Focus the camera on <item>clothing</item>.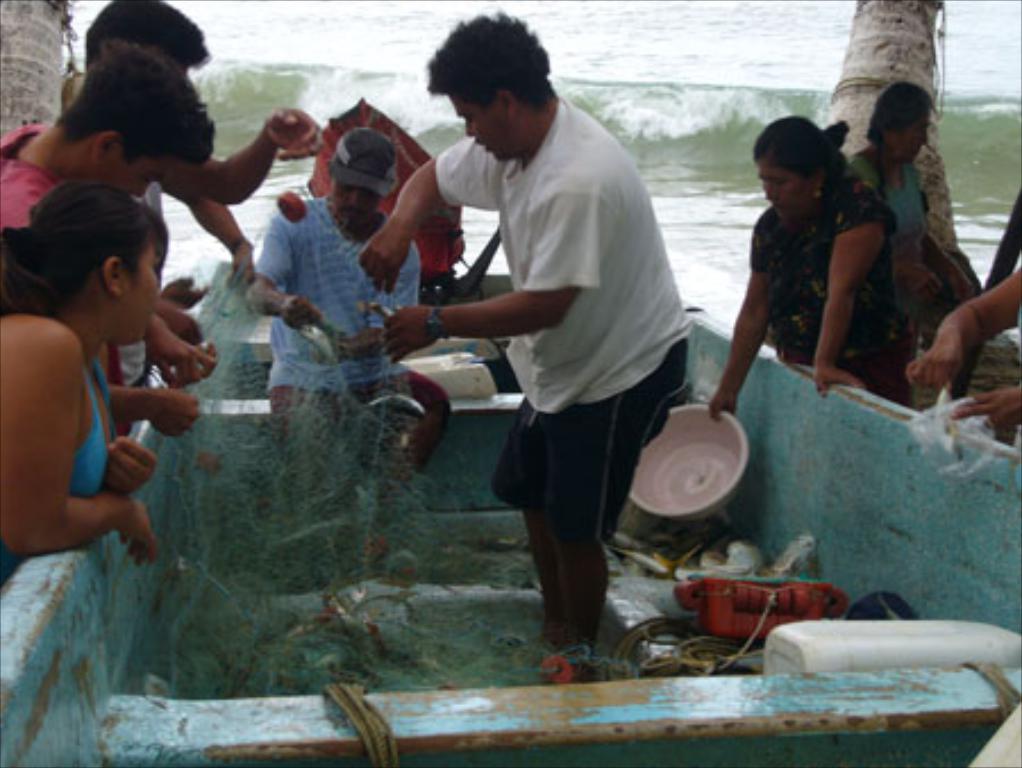
Focus region: Rect(843, 148, 933, 402).
